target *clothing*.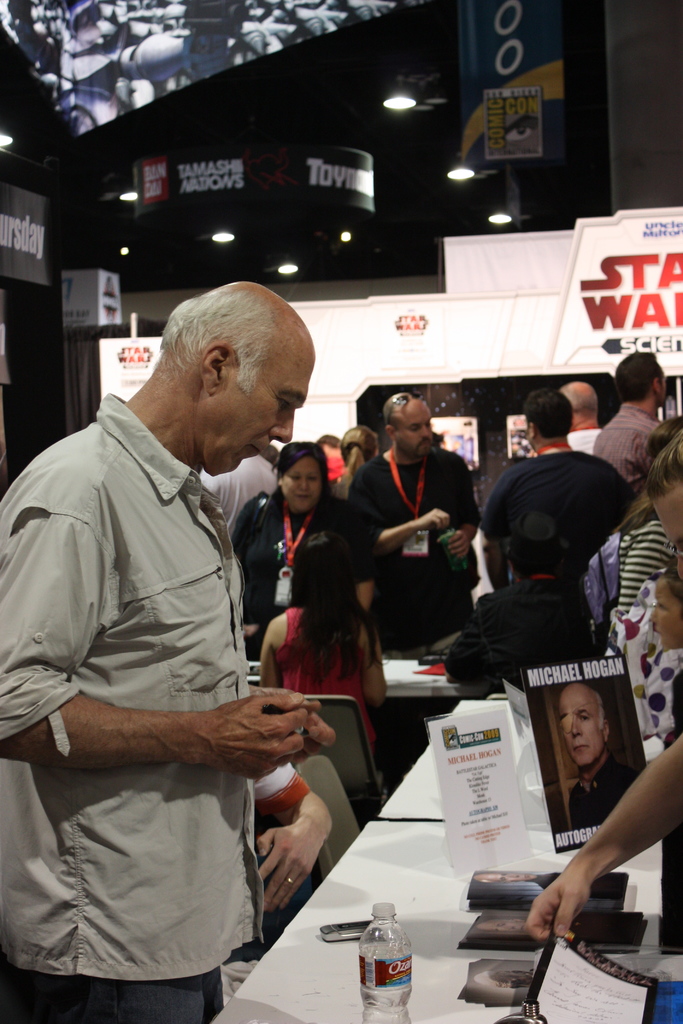
Target region: <region>484, 449, 621, 577</region>.
